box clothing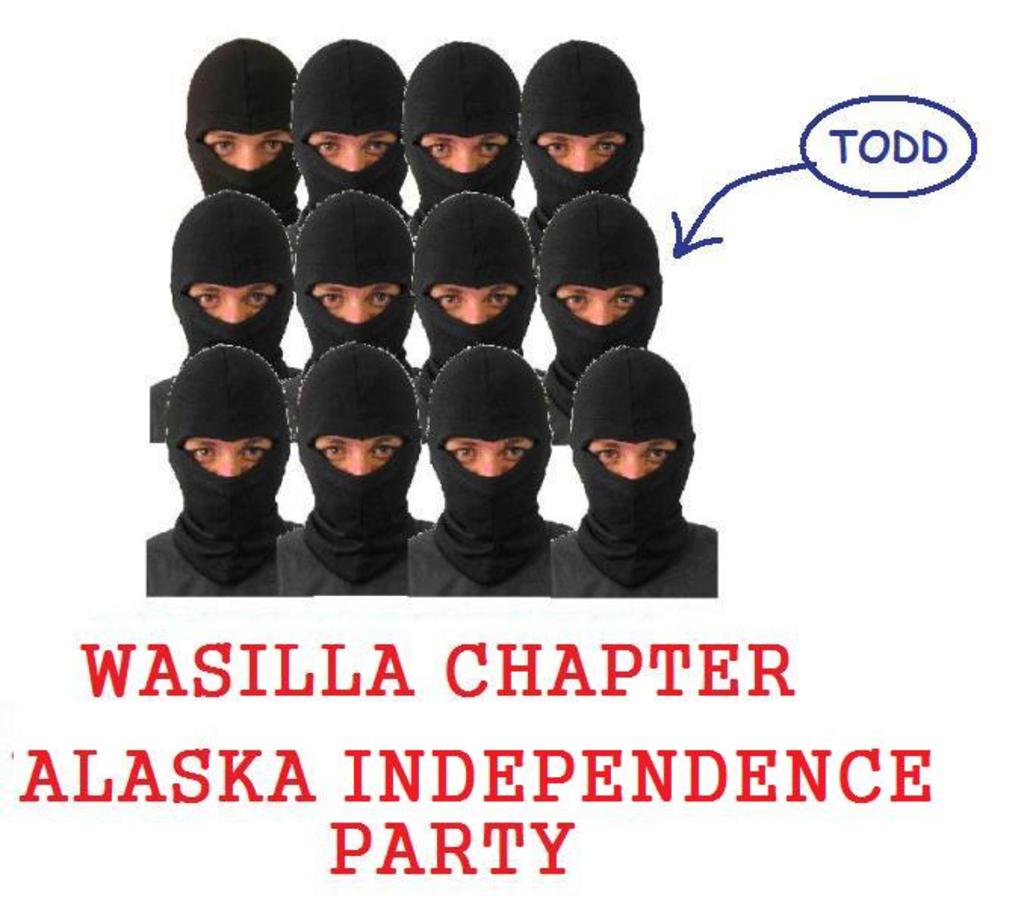
274 322 427 582
